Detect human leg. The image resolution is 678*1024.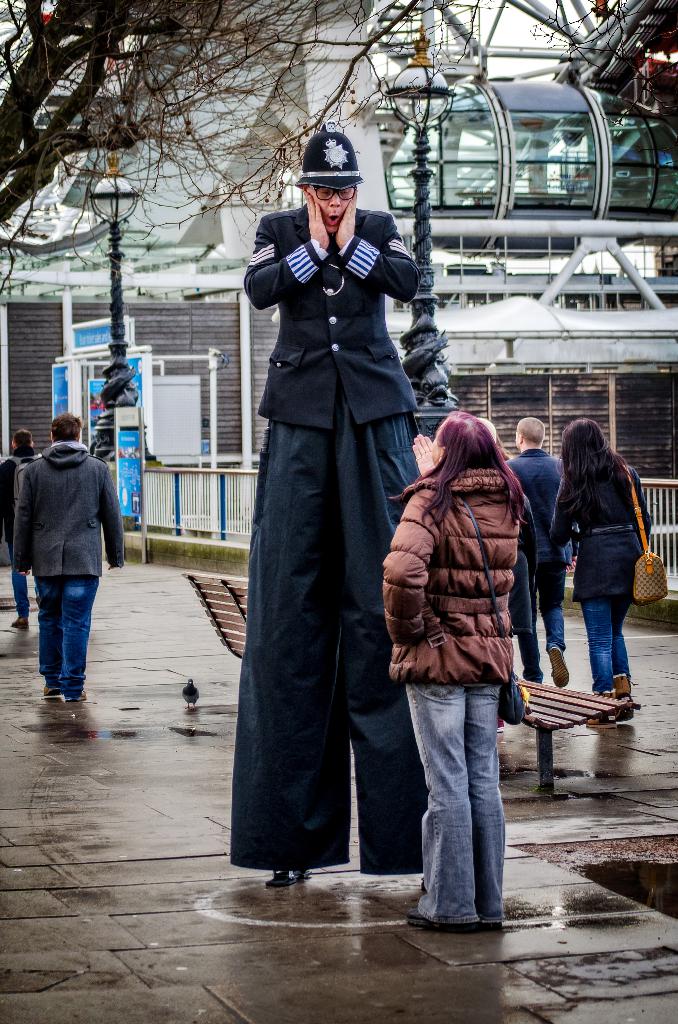
Rect(336, 369, 422, 872).
